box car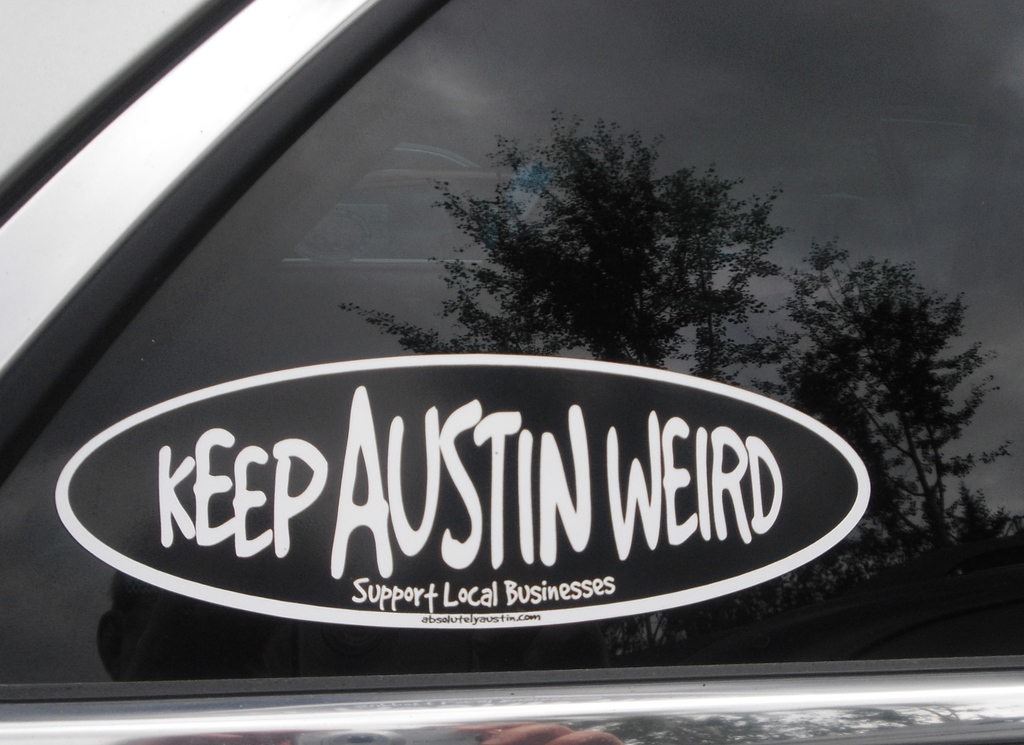
[0, 0, 1023, 744]
